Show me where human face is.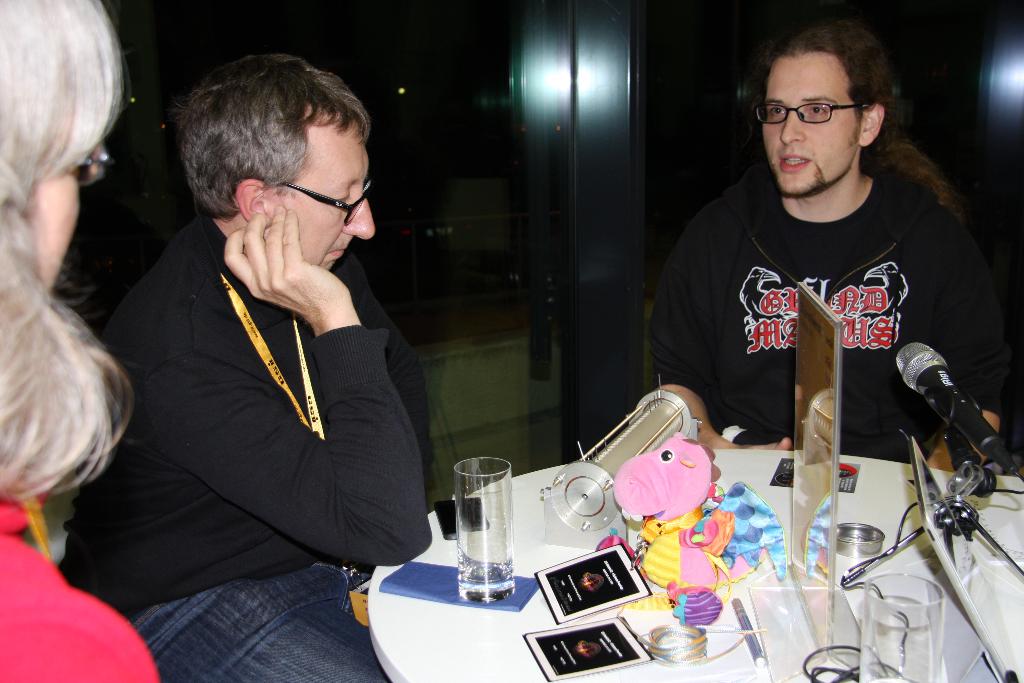
human face is at box=[280, 130, 376, 273].
